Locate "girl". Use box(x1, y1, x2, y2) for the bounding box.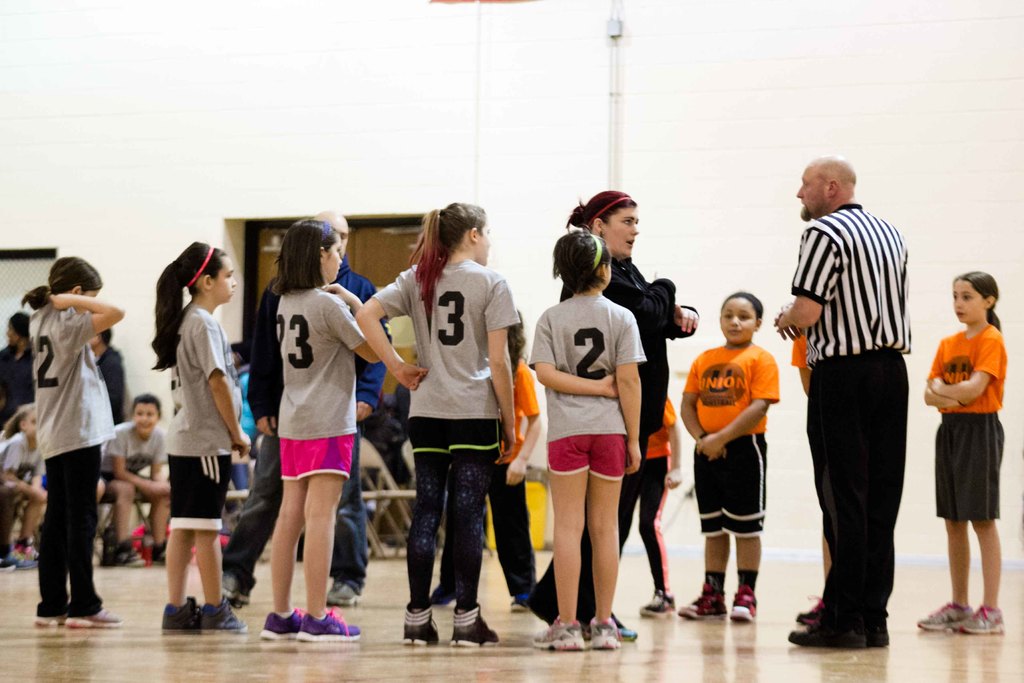
box(20, 250, 129, 624).
